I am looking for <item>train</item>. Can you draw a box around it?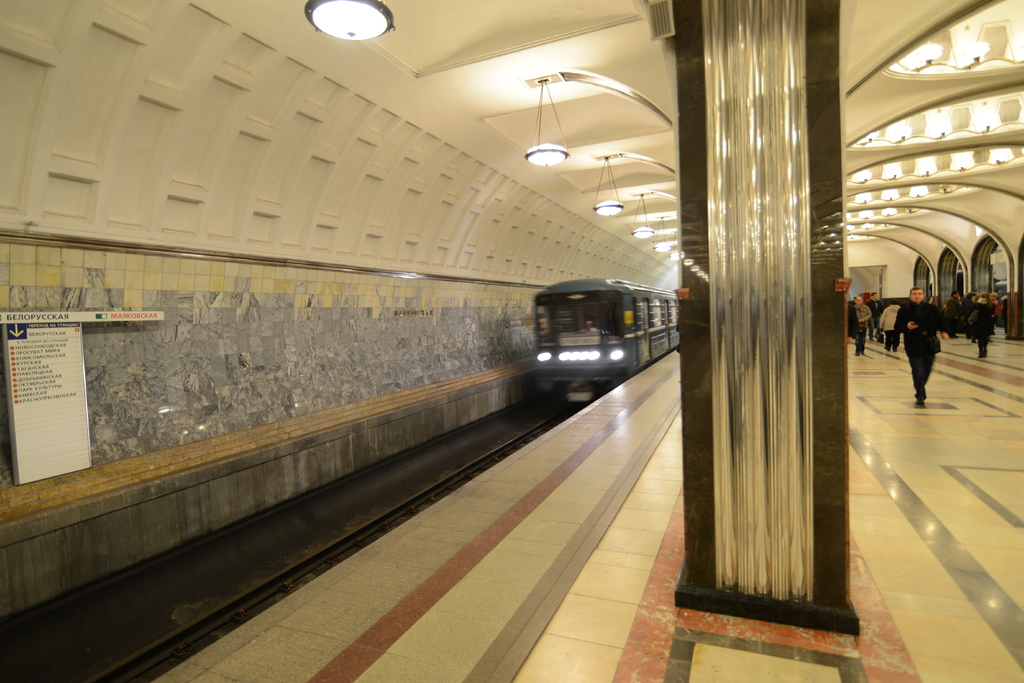
Sure, the bounding box is bbox(532, 279, 676, 411).
